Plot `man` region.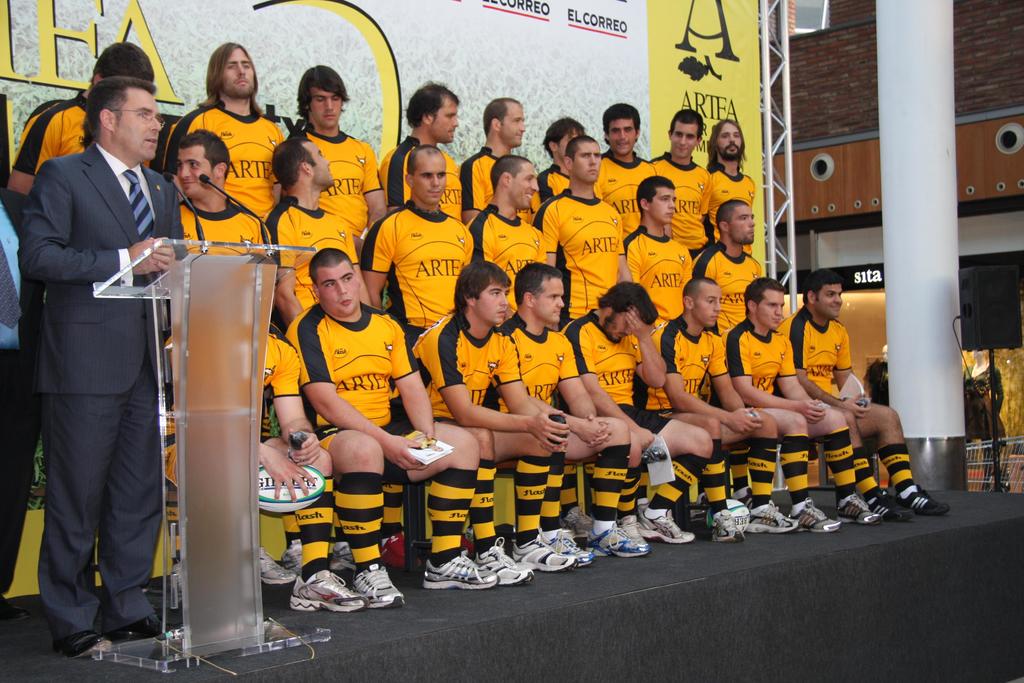
Plotted at region(357, 140, 479, 345).
